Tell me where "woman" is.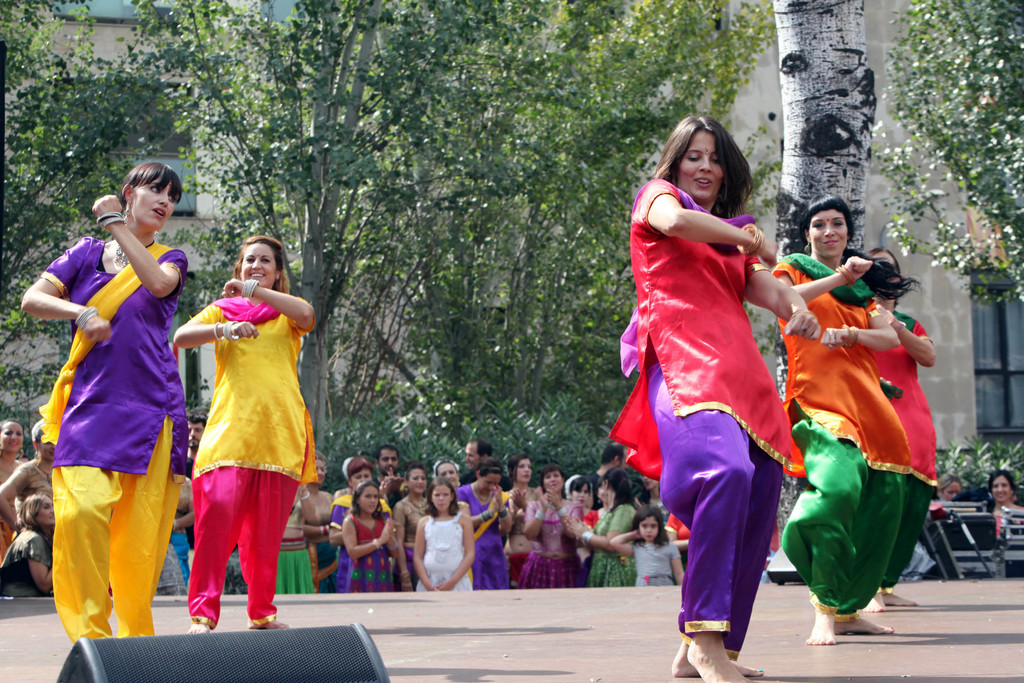
"woman" is at (973,465,1023,536).
